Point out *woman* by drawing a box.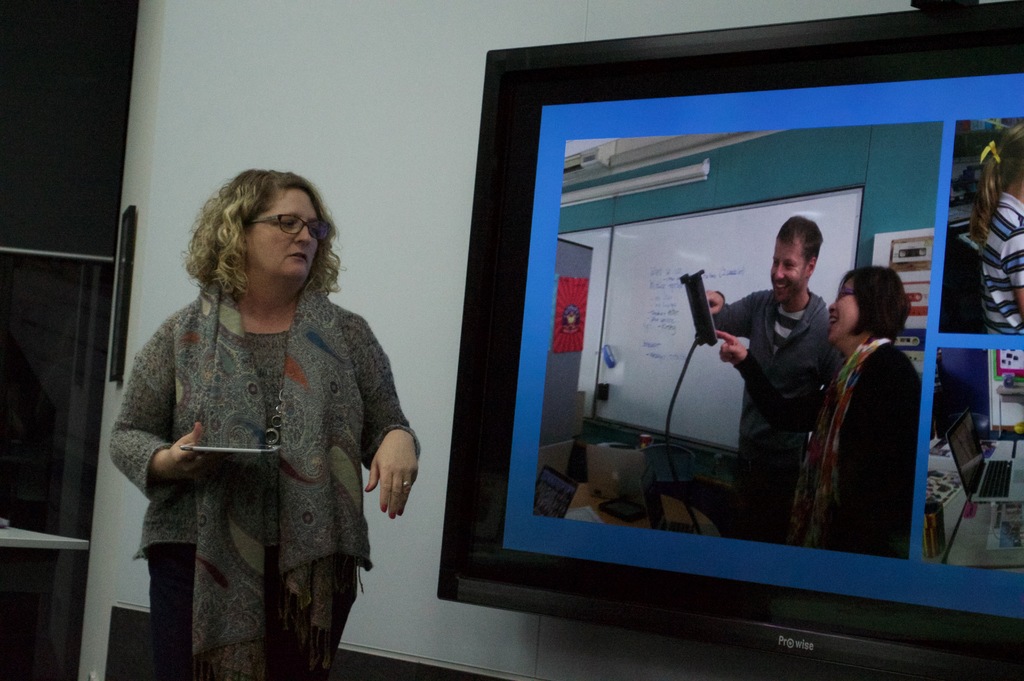
Rect(713, 263, 922, 560).
